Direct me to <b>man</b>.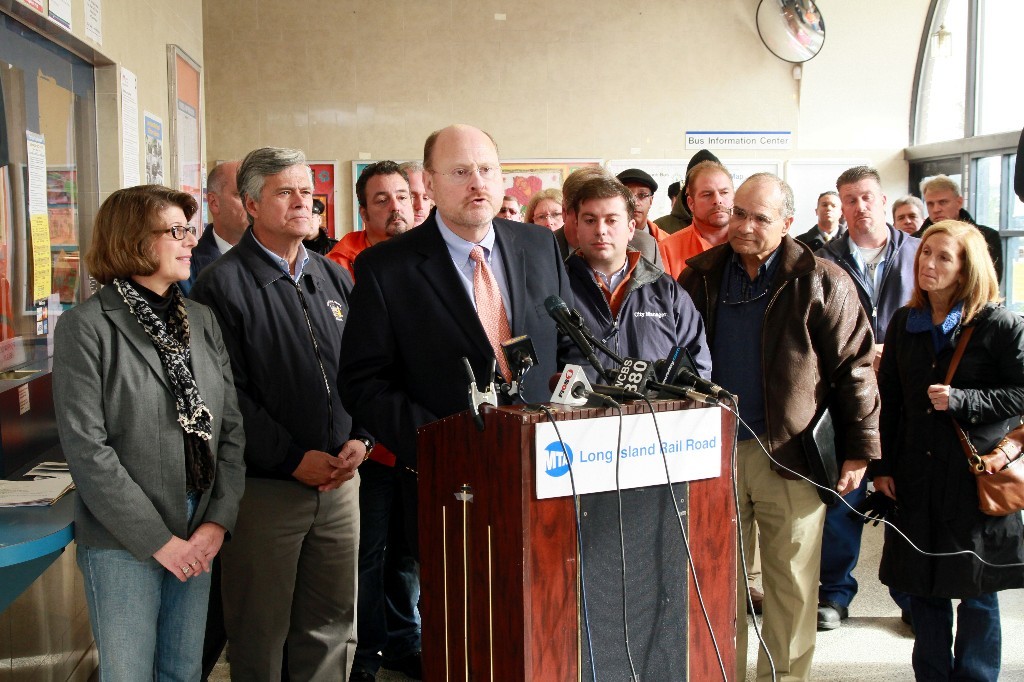
Direction: box(193, 145, 355, 681).
